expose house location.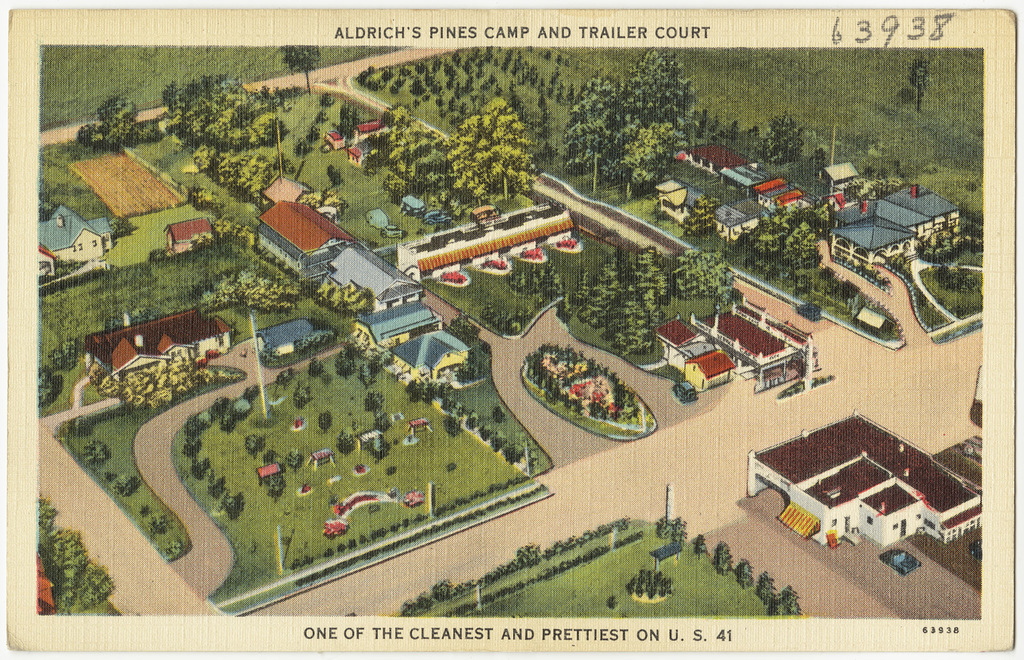
Exposed at 750 410 980 554.
